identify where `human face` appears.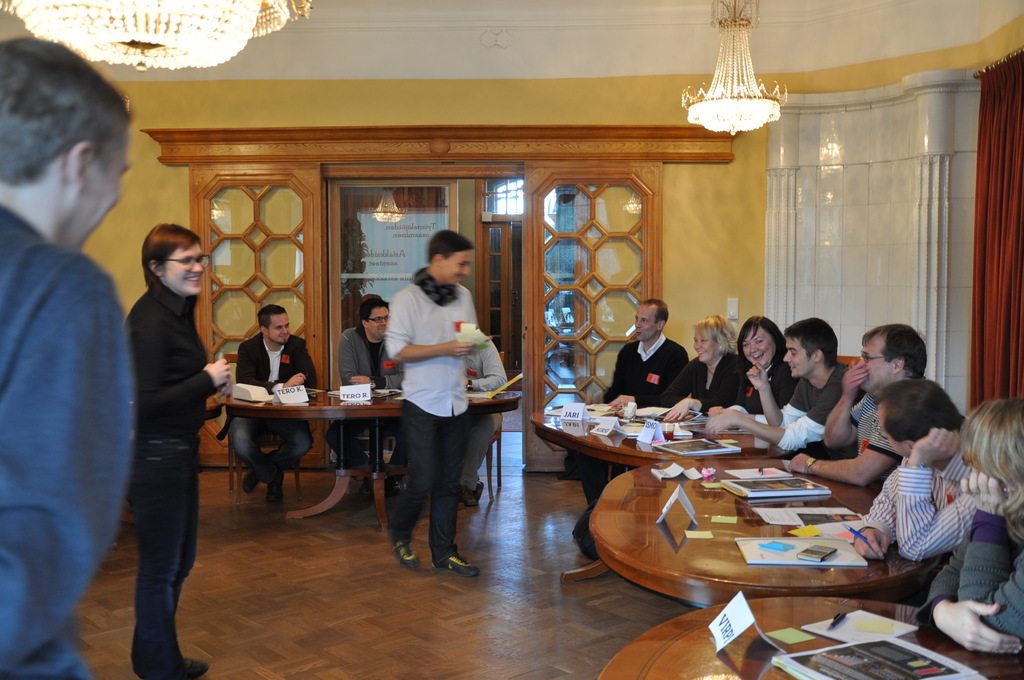
Appears at [x1=742, y1=321, x2=777, y2=368].
